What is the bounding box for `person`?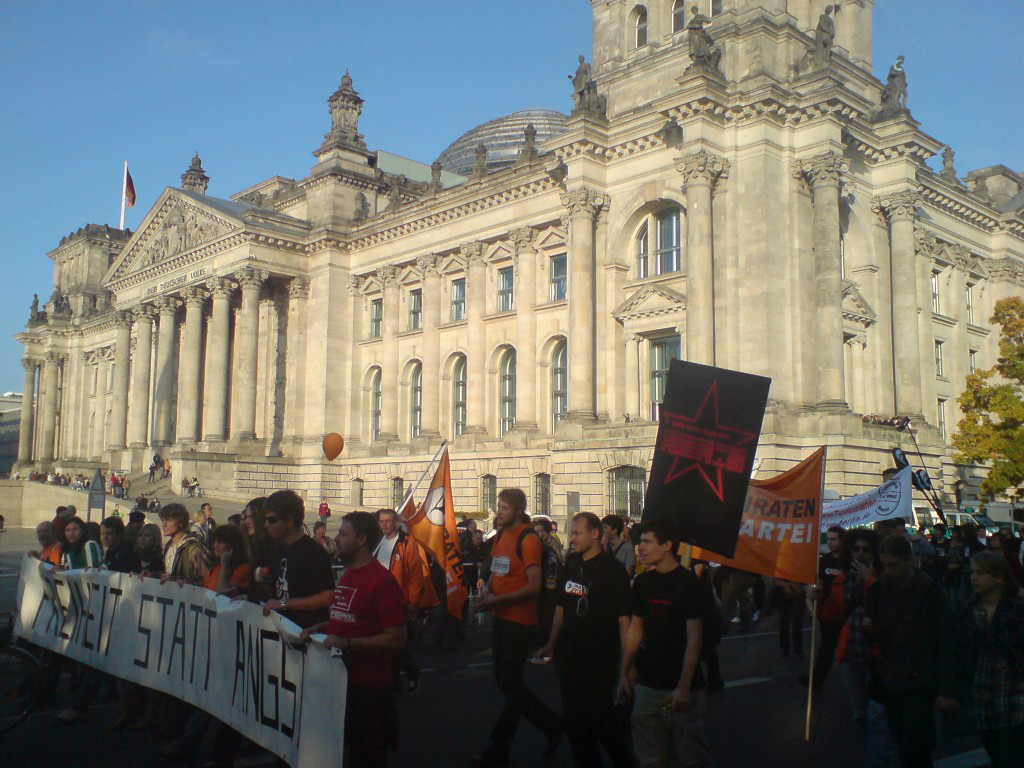
[33,520,62,562].
